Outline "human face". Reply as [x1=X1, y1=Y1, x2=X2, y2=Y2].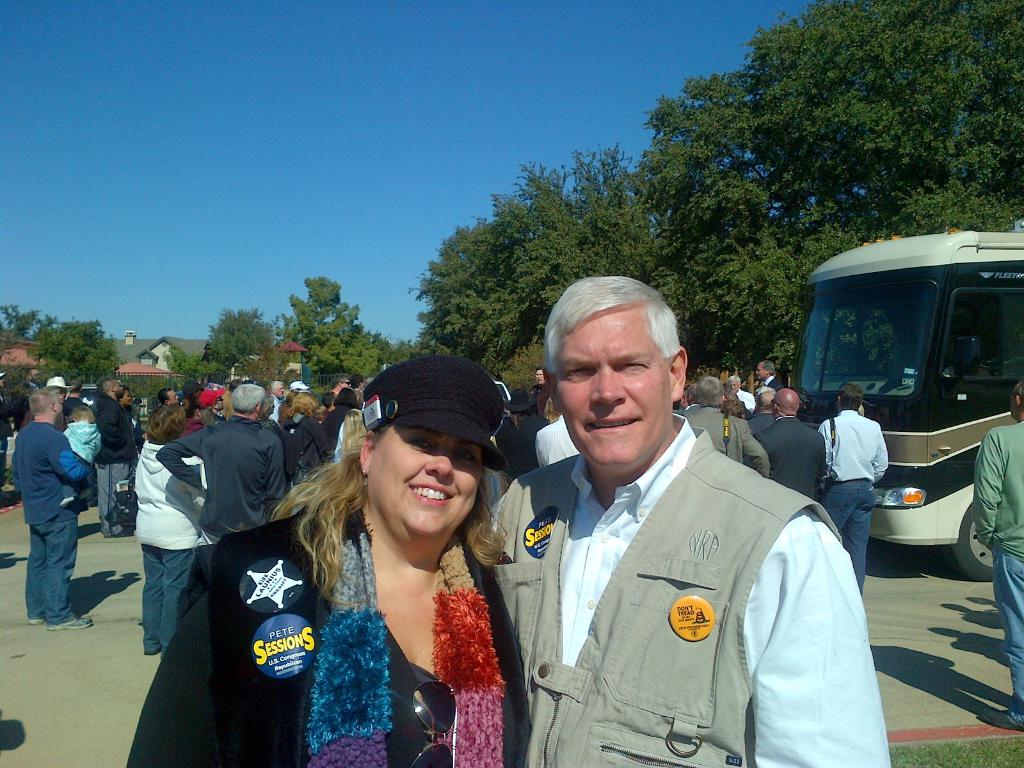
[x1=170, y1=388, x2=182, y2=404].
